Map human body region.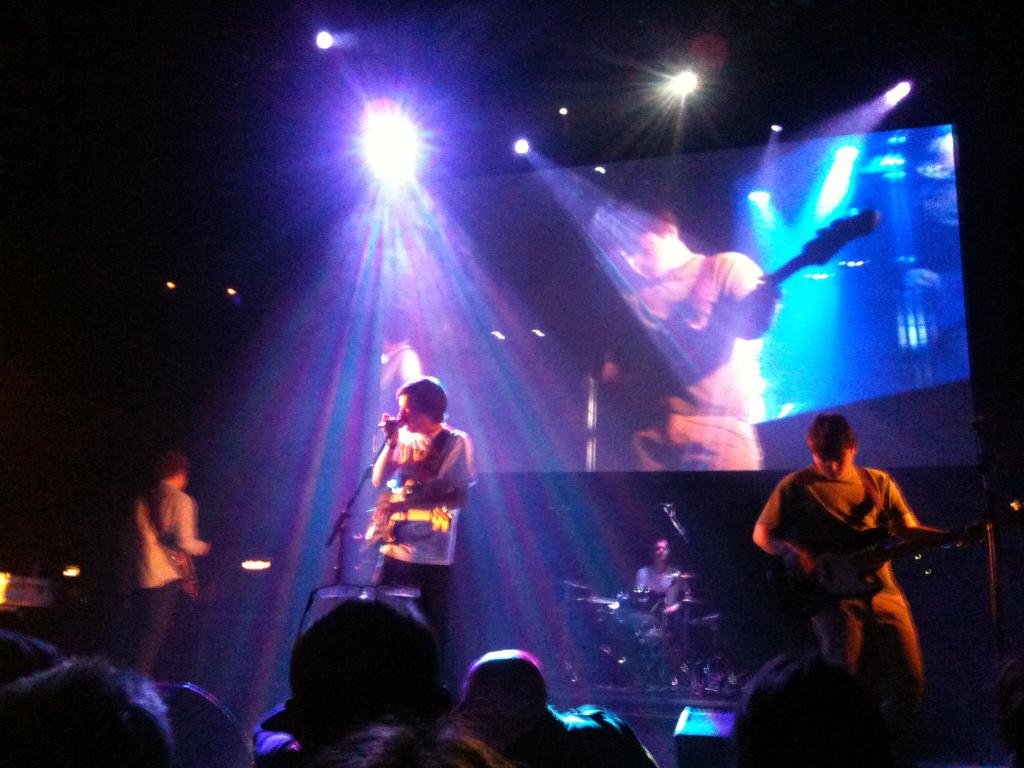
Mapped to 120/445/211/671.
